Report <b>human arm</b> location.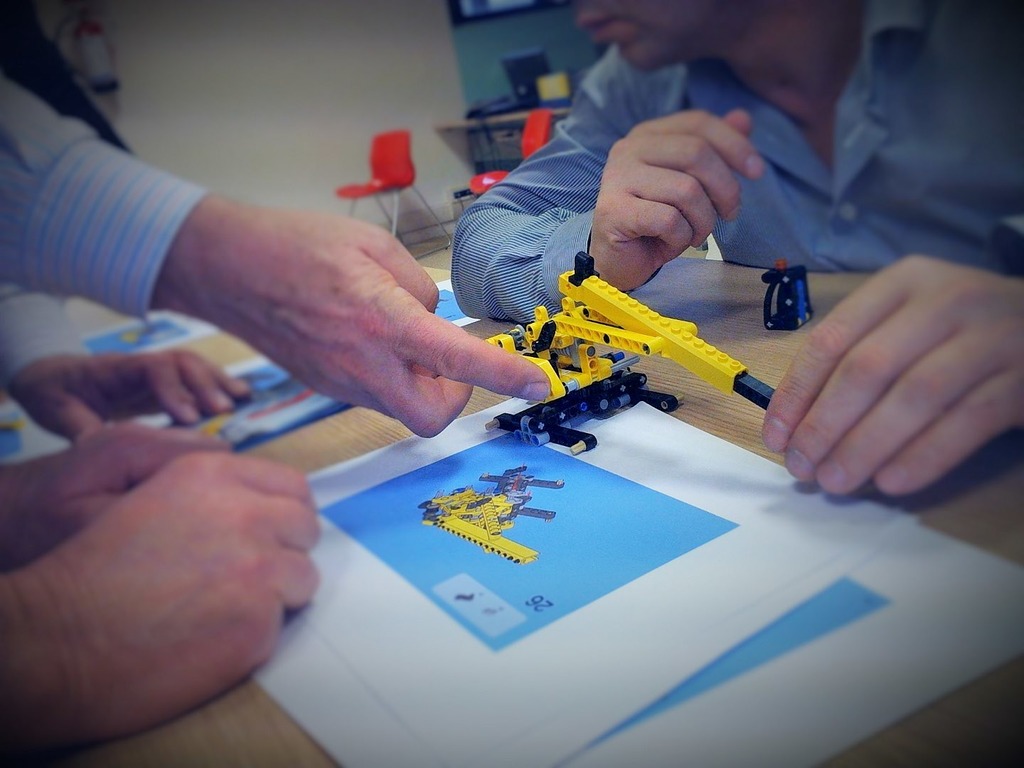
Report: crop(754, 248, 1023, 491).
